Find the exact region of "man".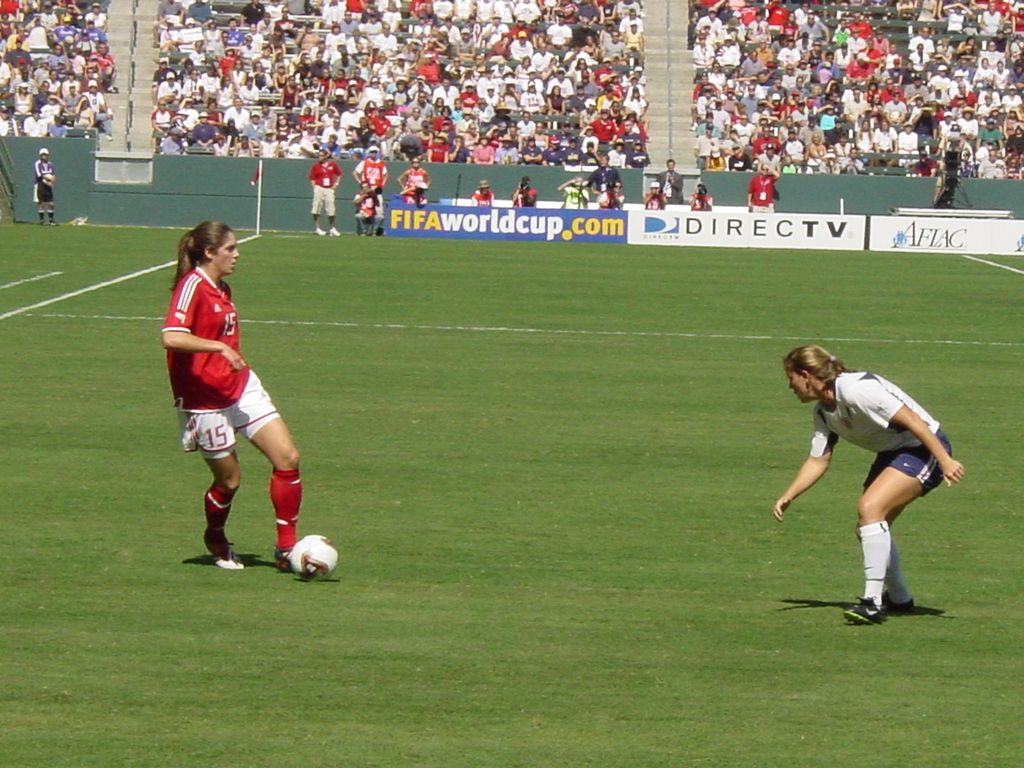
Exact region: 690 184 714 212.
